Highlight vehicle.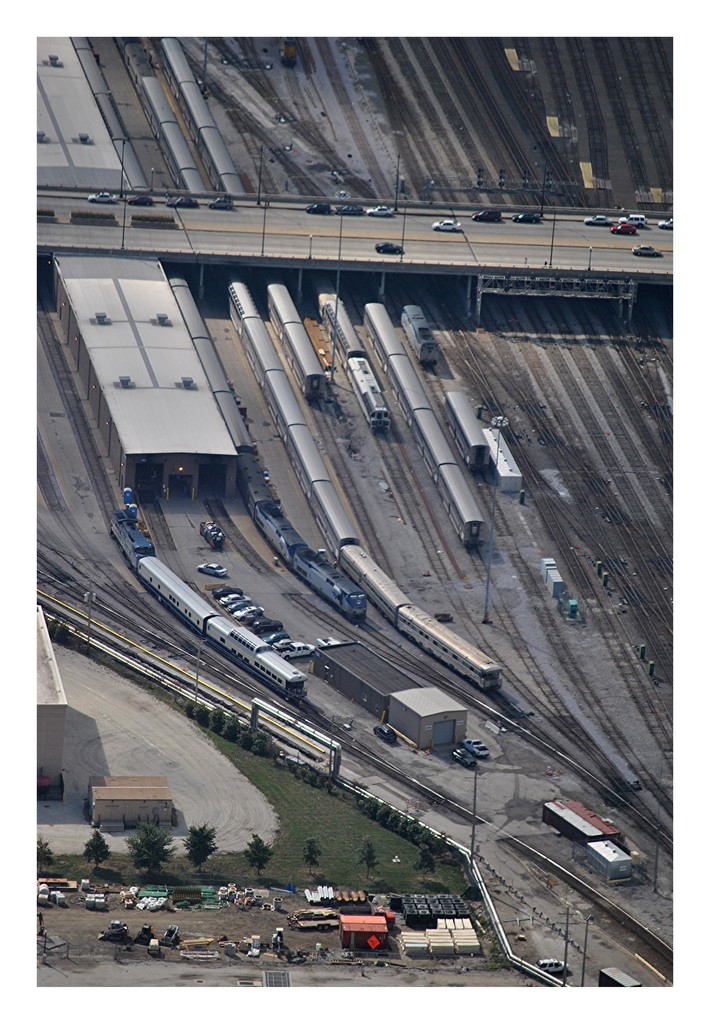
Highlighted region: box=[448, 387, 491, 471].
